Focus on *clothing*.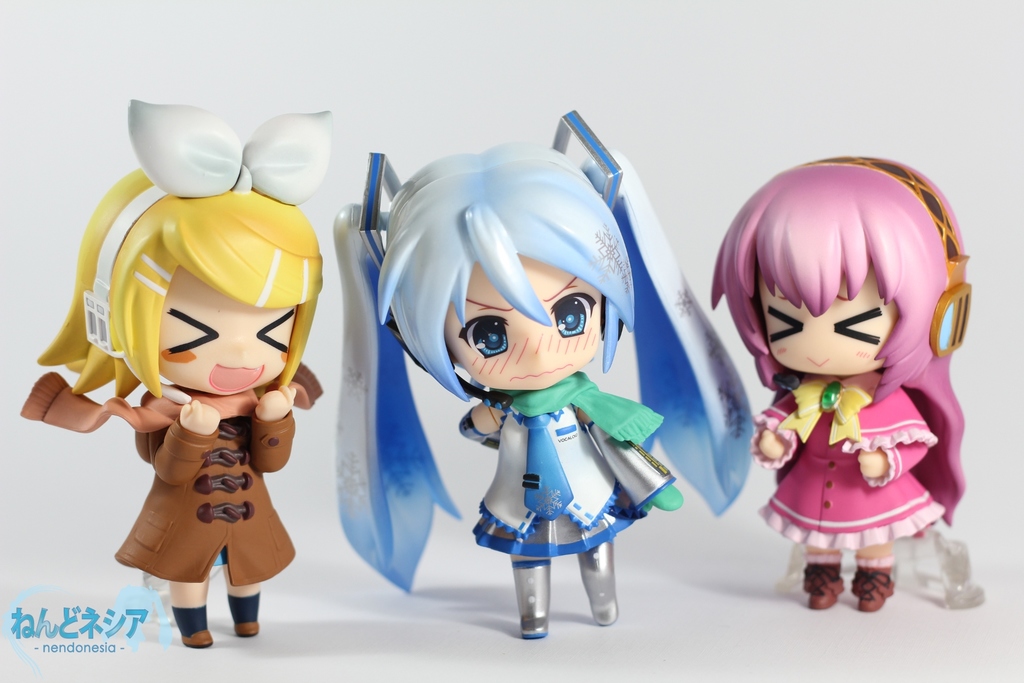
Focused at l=18, t=367, r=325, b=584.
